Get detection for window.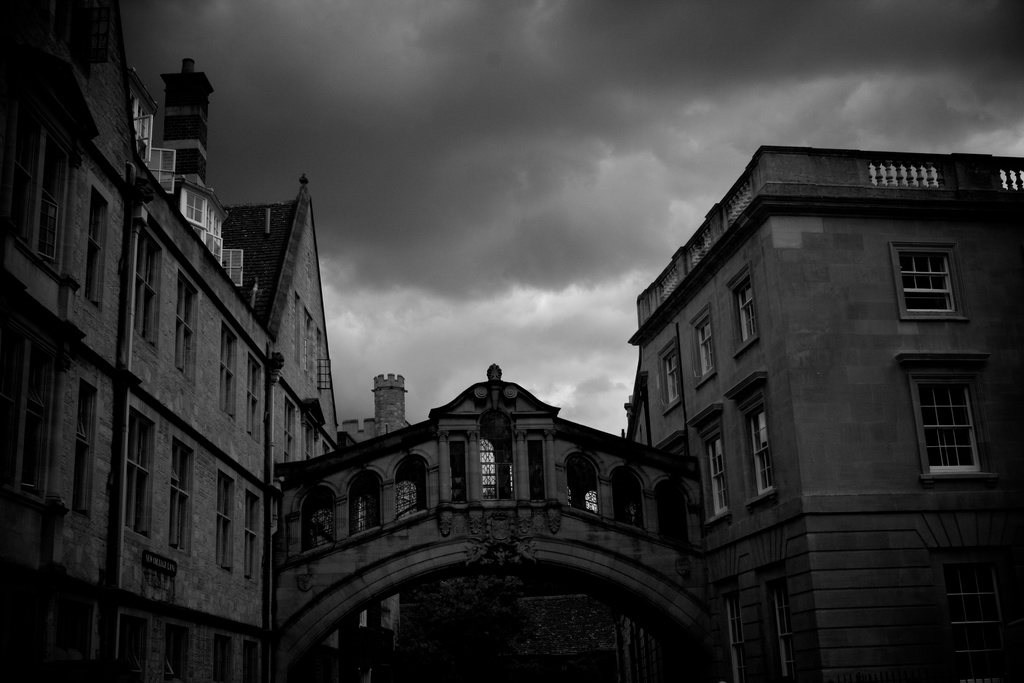
Detection: bbox=[686, 405, 725, 530].
